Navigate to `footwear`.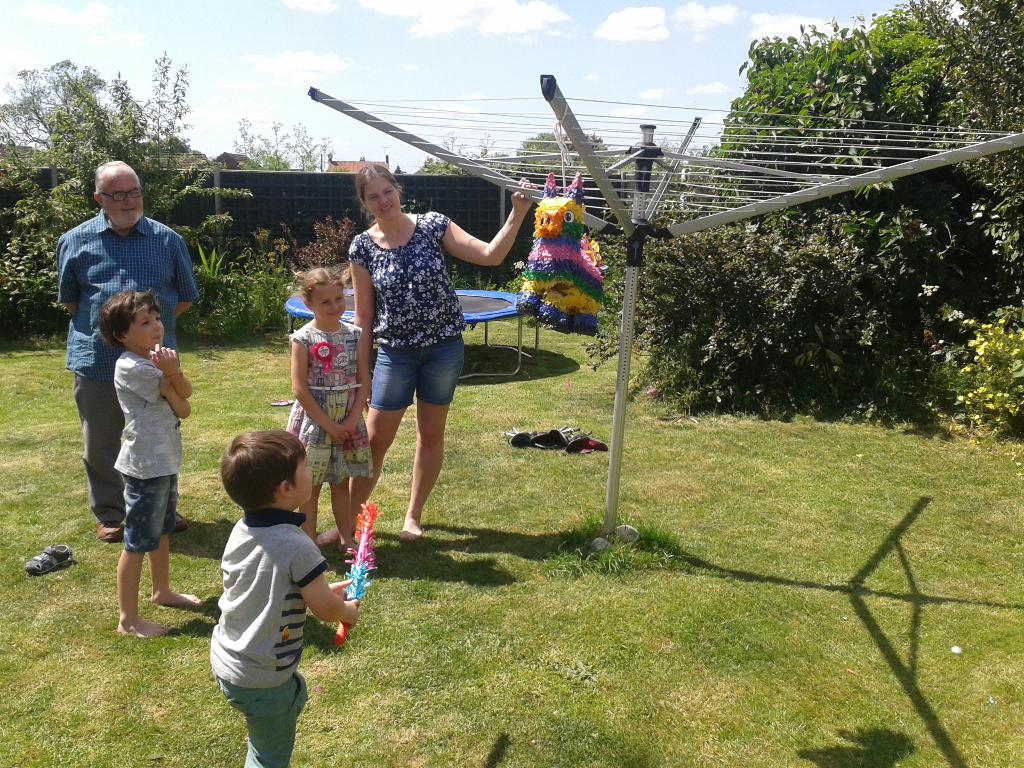
Navigation target: {"x1": 171, "y1": 511, "x2": 189, "y2": 535}.
